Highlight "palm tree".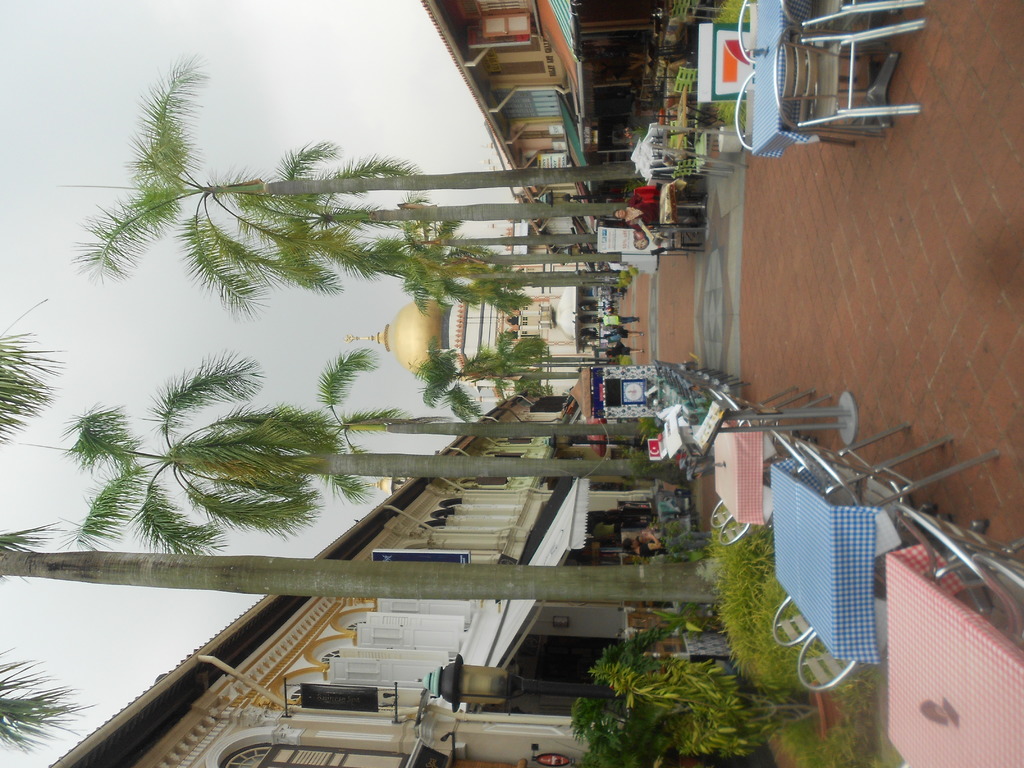
Highlighted region: crop(130, 89, 453, 282).
